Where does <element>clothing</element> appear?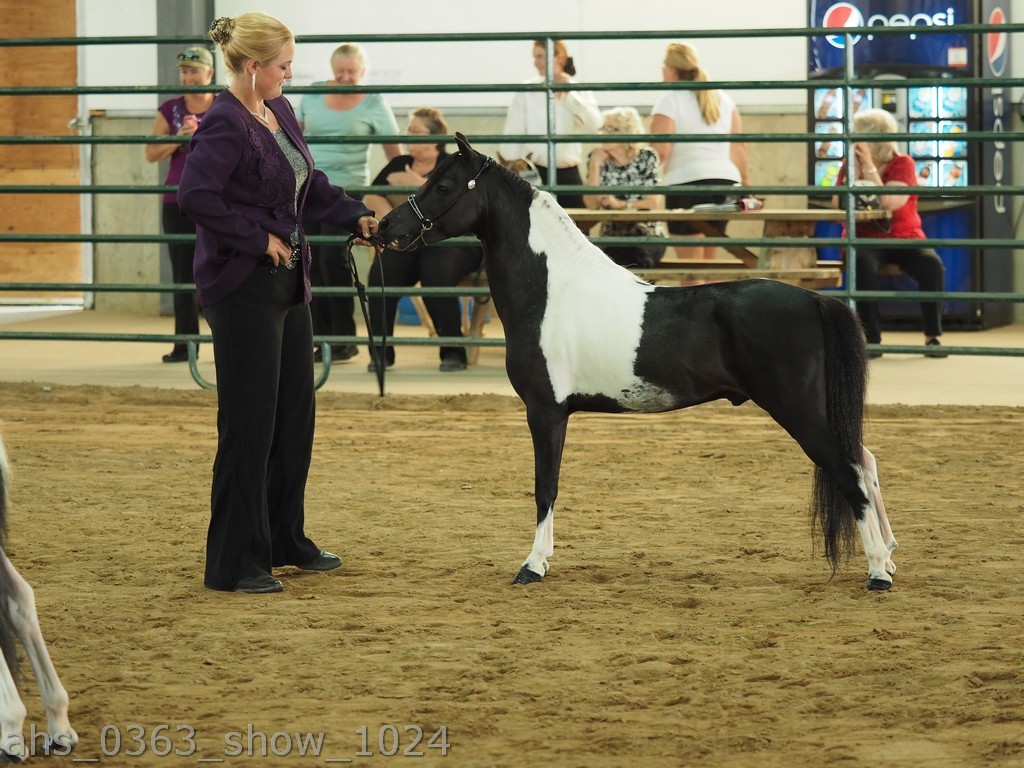
Appears at [155, 100, 218, 362].
